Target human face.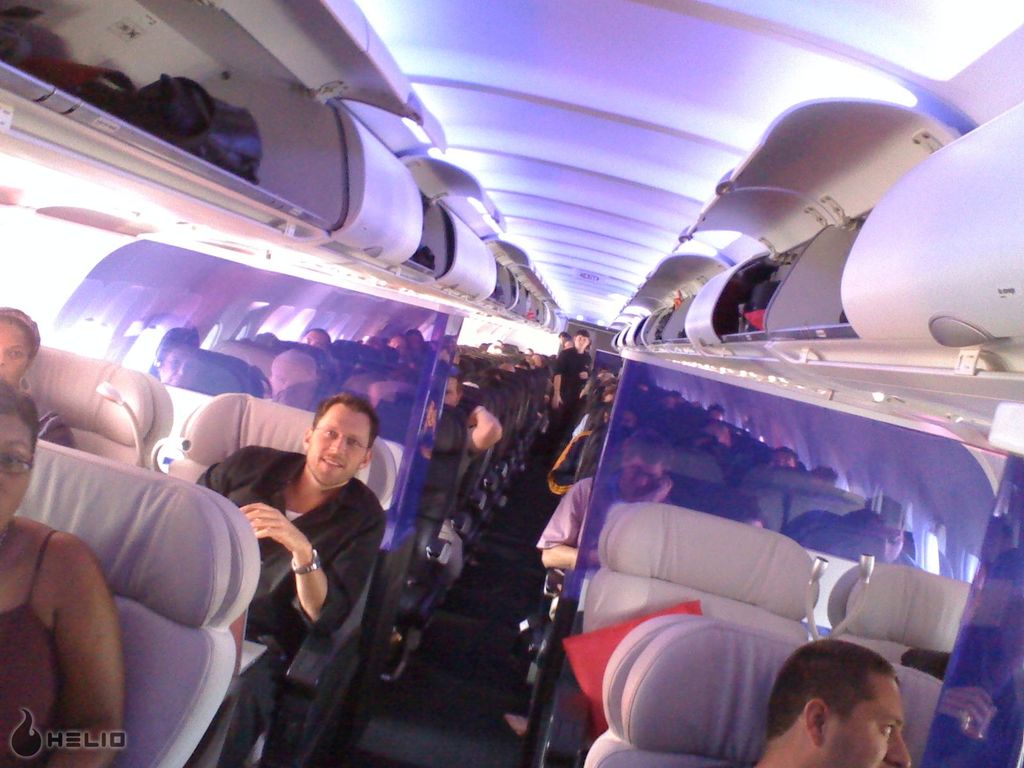
Target region: locate(315, 404, 368, 484).
